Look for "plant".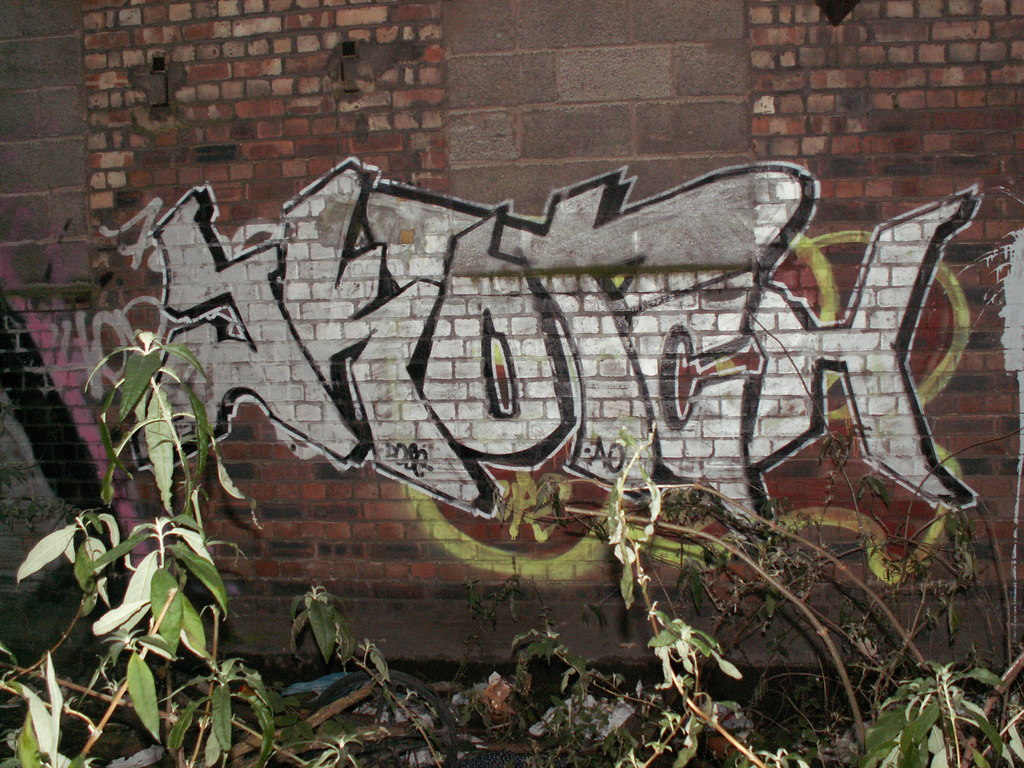
Found: bbox=[0, 324, 329, 767].
